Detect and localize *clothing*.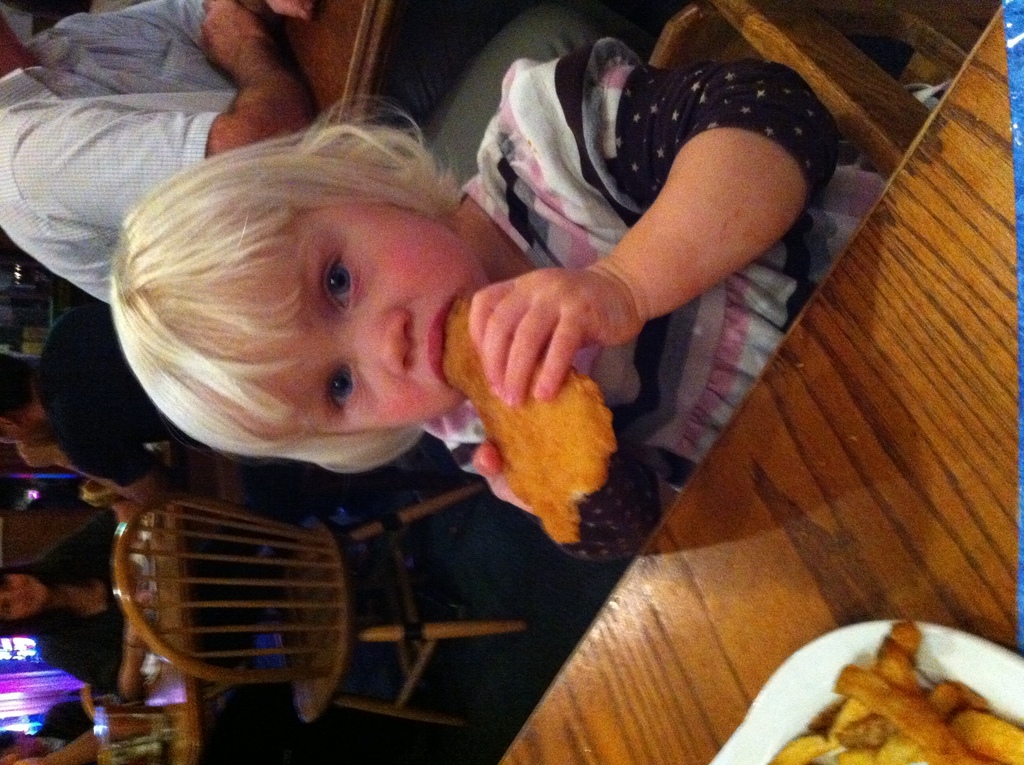
Localized at (38,298,198,493).
